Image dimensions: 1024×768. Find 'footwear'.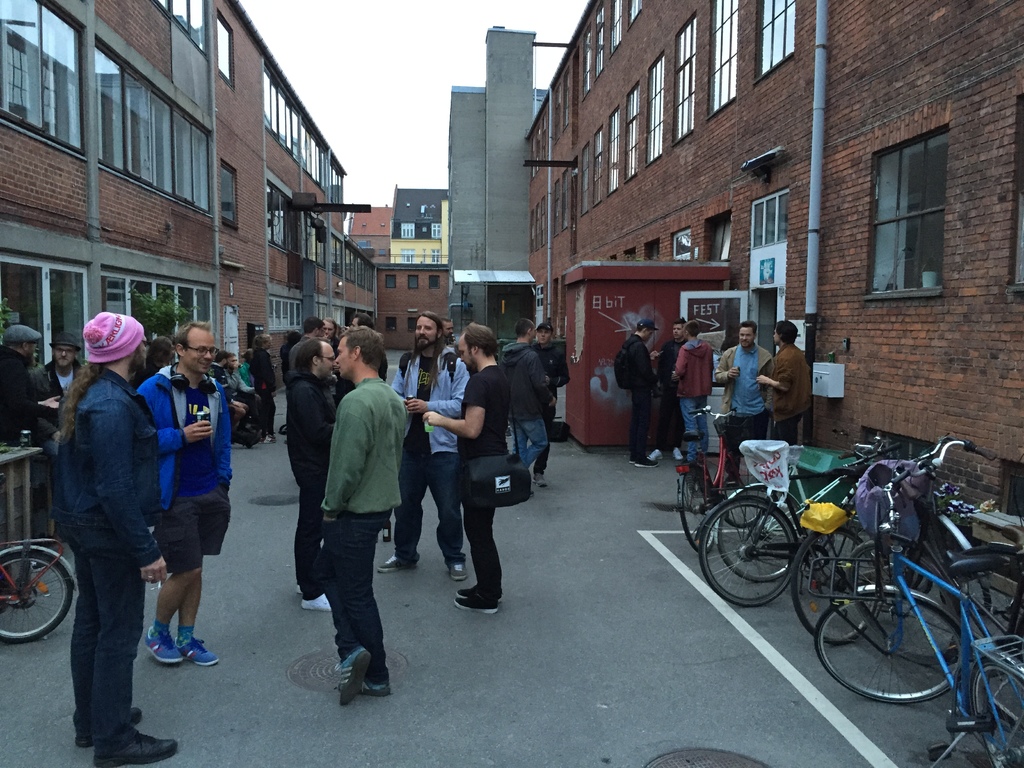
456:589:473:596.
